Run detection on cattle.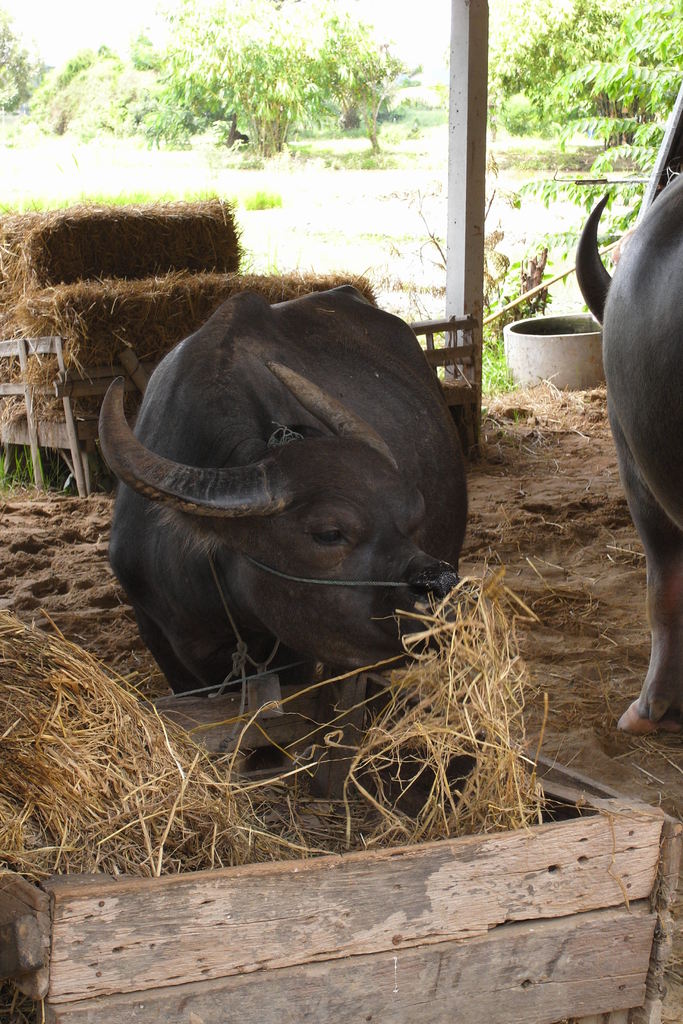
Result: 104,266,510,680.
